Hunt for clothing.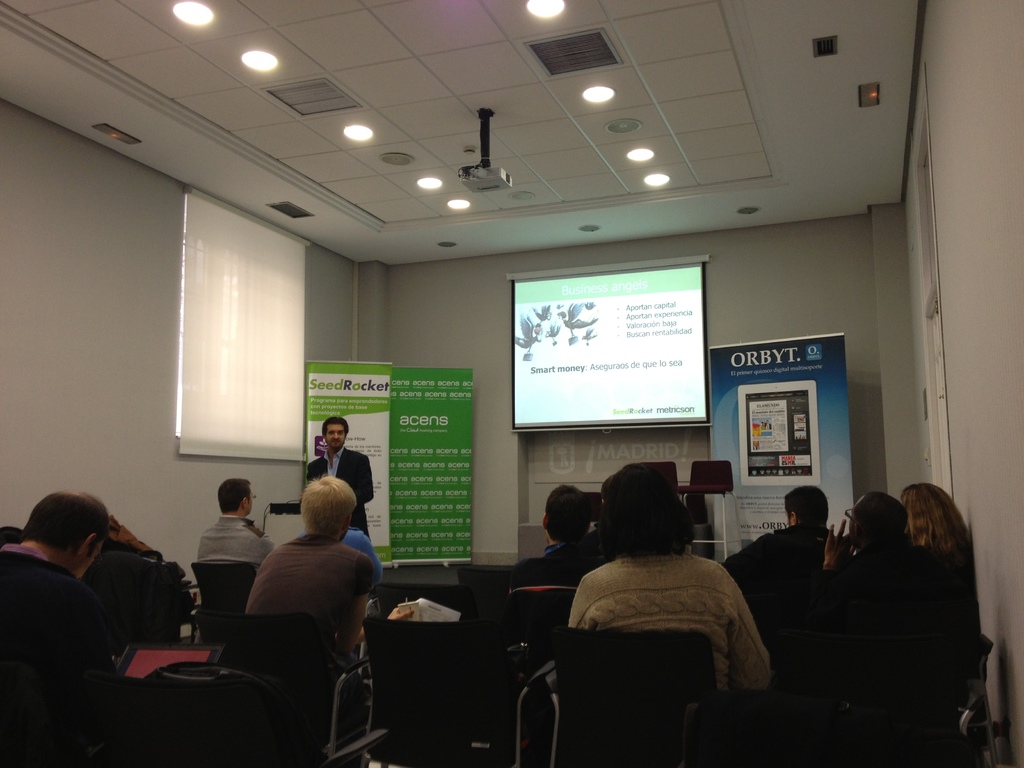
Hunted down at bbox=(742, 523, 831, 575).
